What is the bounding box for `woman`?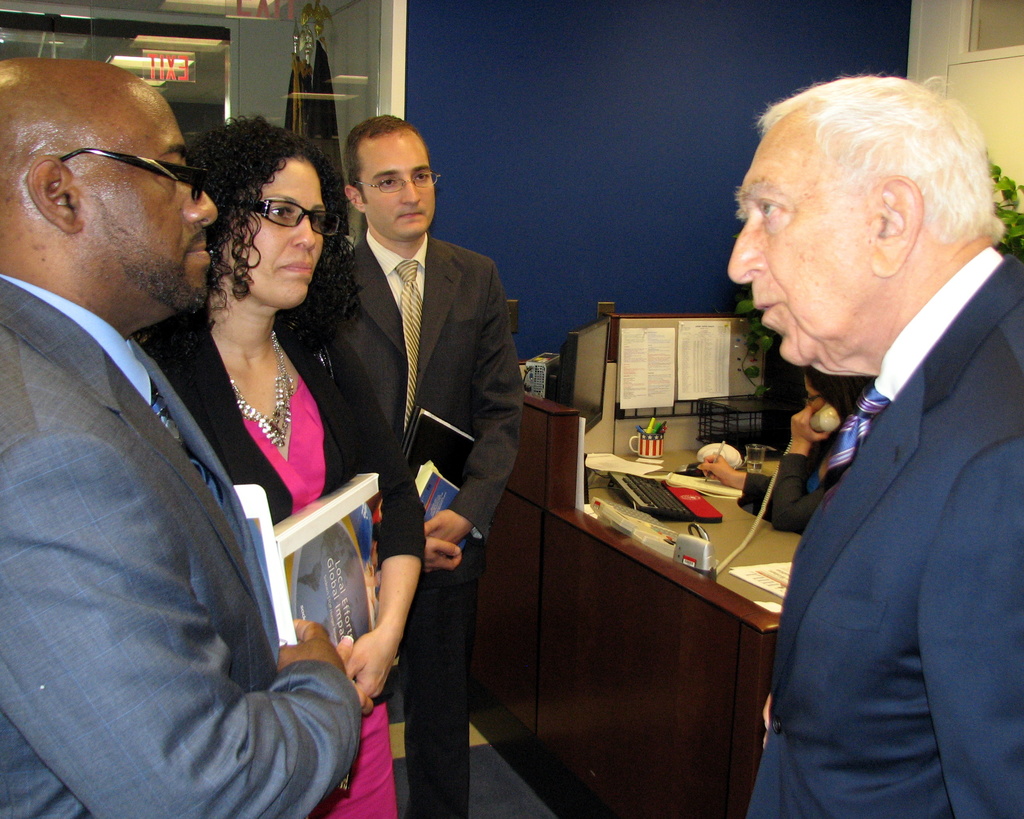
{"left": 71, "top": 121, "right": 383, "bottom": 818}.
